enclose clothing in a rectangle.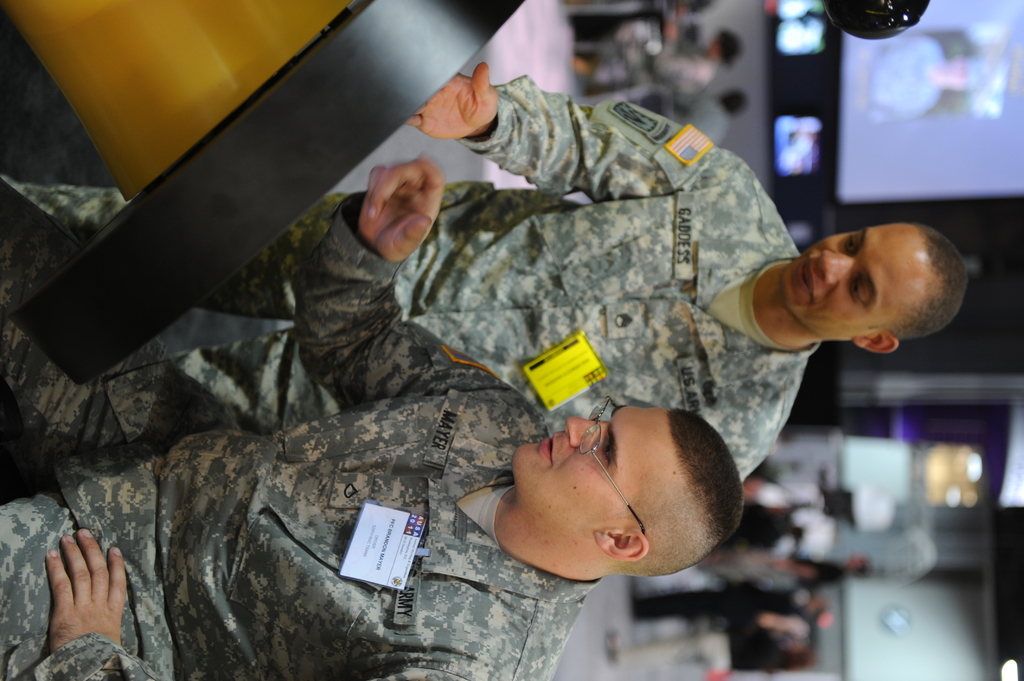
l=576, t=42, r=721, b=104.
